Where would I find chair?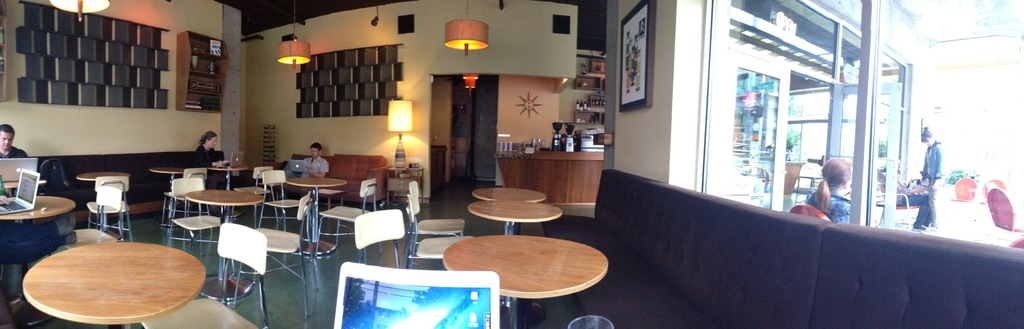
At 165, 168, 211, 237.
